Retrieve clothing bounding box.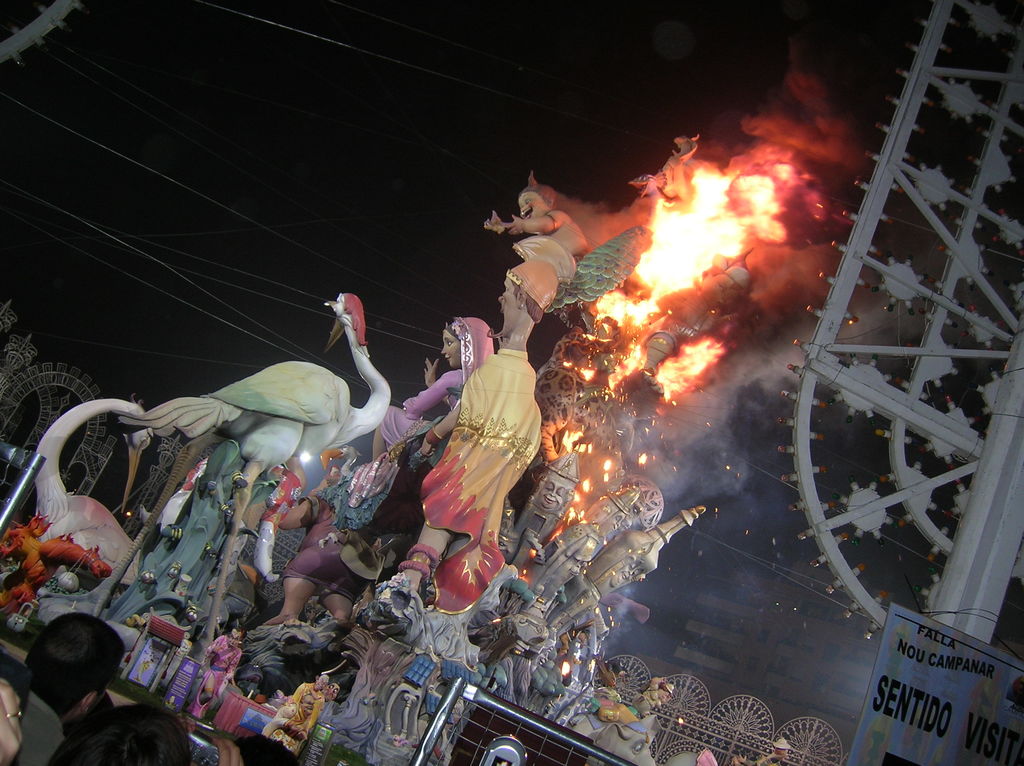
Bounding box: region(16, 690, 68, 765).
